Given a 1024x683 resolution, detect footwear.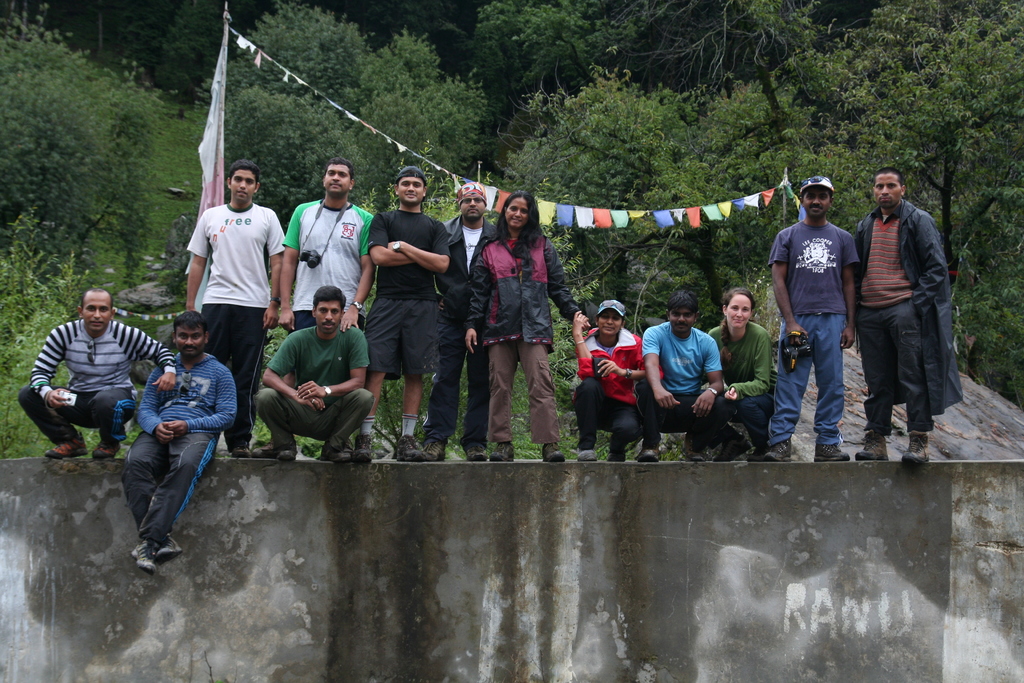
bbox=[488, 441, 515, 462].
